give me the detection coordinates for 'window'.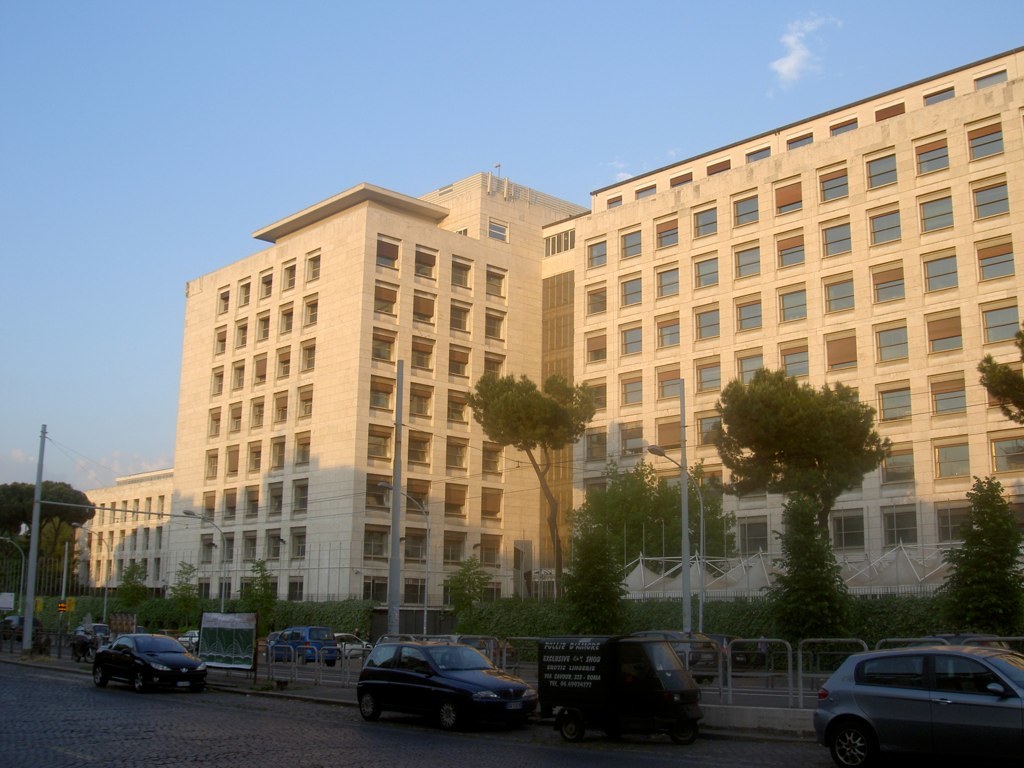
pyautogui.locateOnScreen(287, 577, 303, 602).
